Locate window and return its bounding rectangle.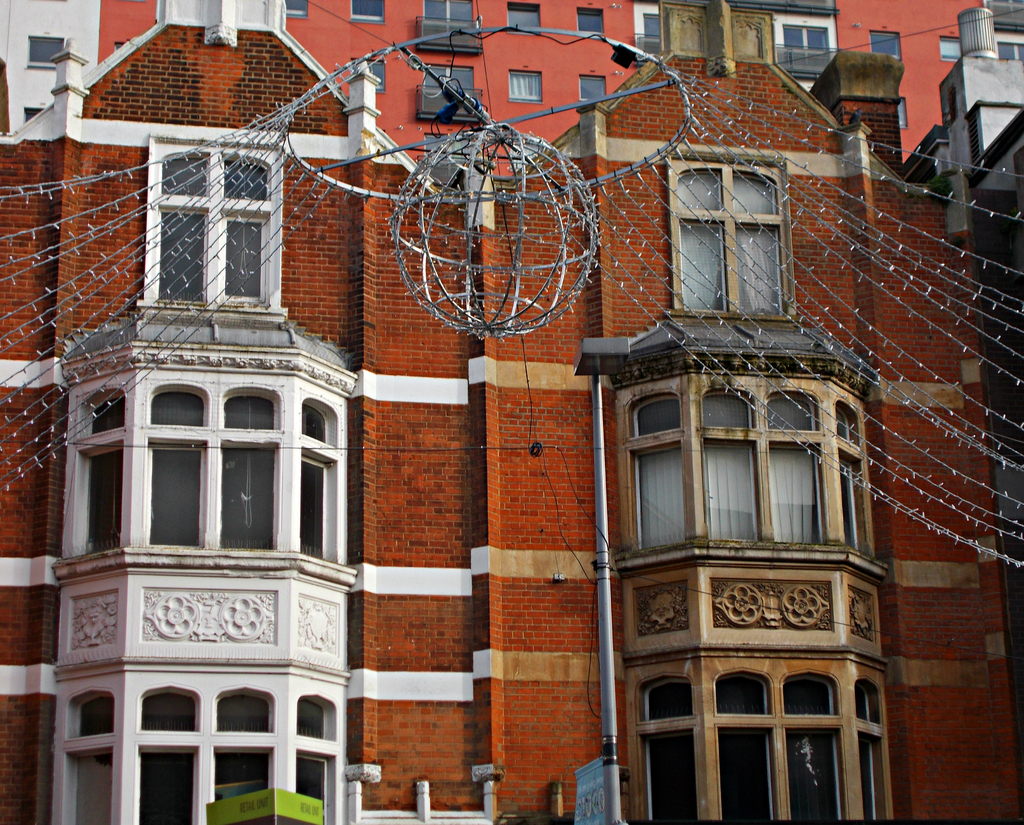
(778,17,845,81).
